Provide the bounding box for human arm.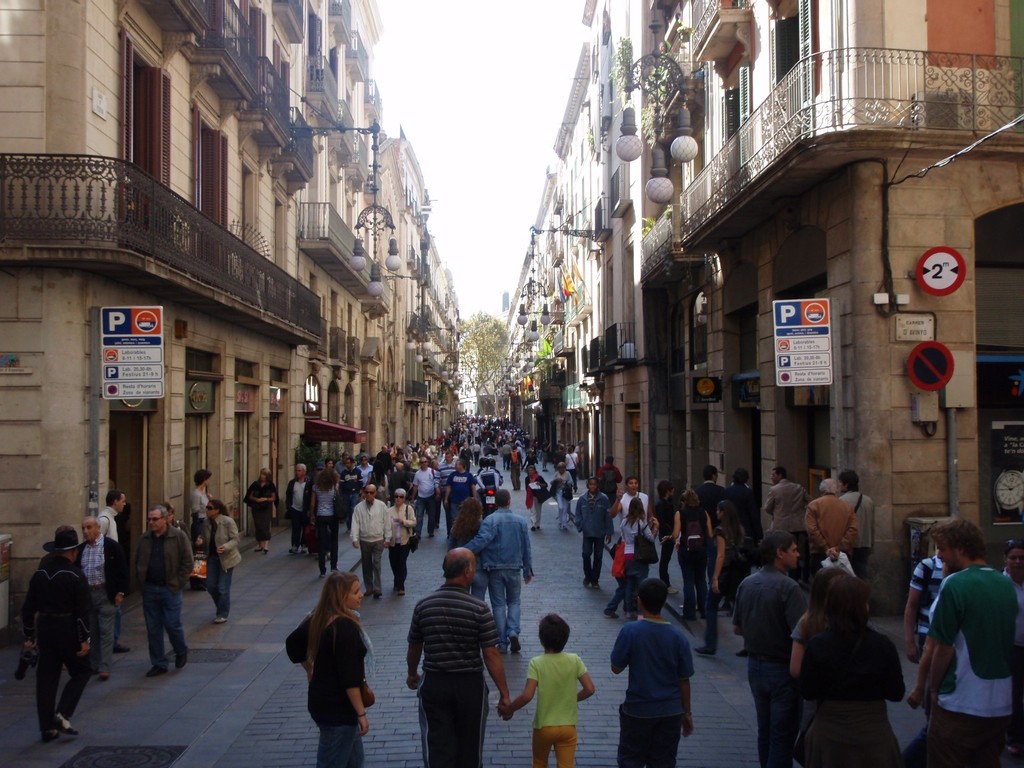
box(181, 521, 191, 537).
